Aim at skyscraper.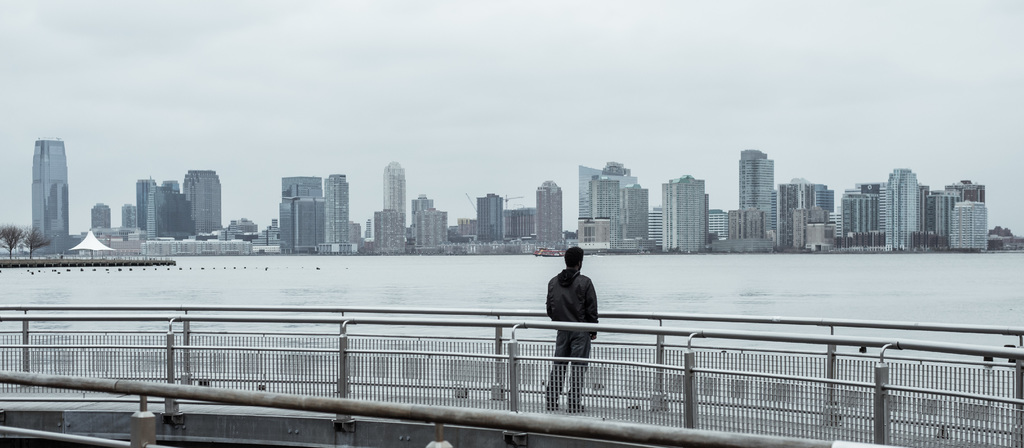
Aimed at <bbox>279, 196, 297, 262</bbox>.
